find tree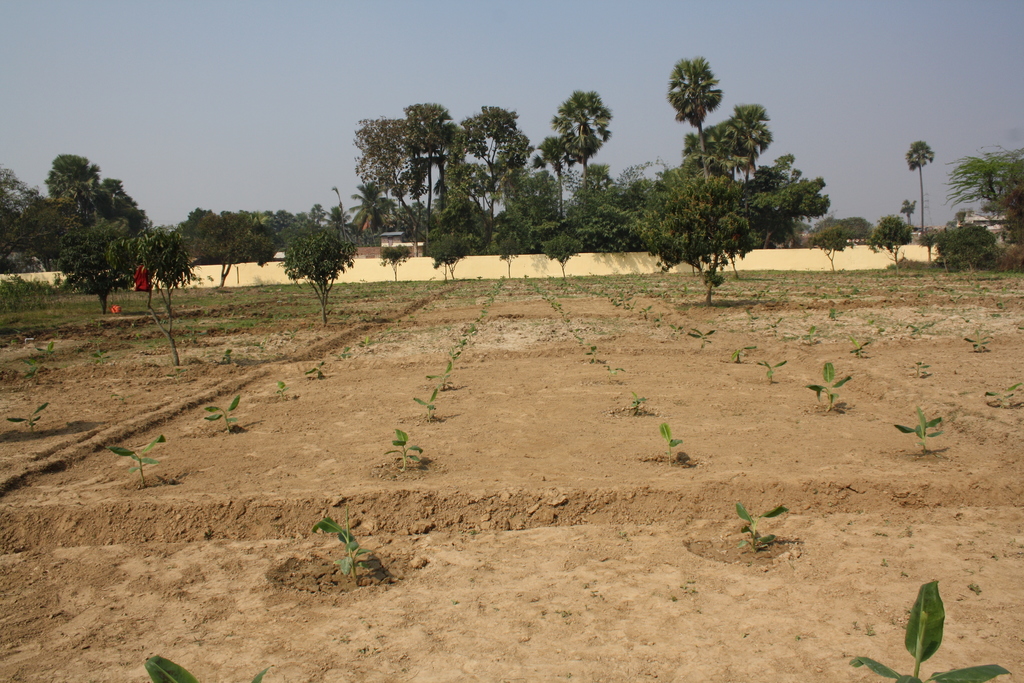
Rect(831, 213, 876, 247)
